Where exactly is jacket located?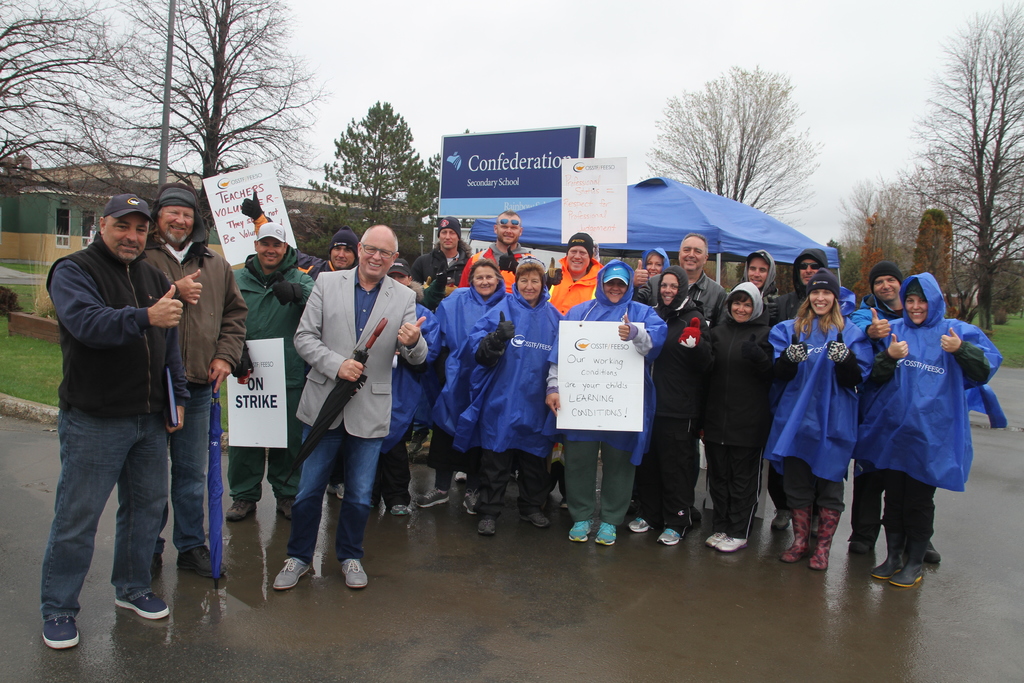
Its bounding box is 769 304 876 477.
